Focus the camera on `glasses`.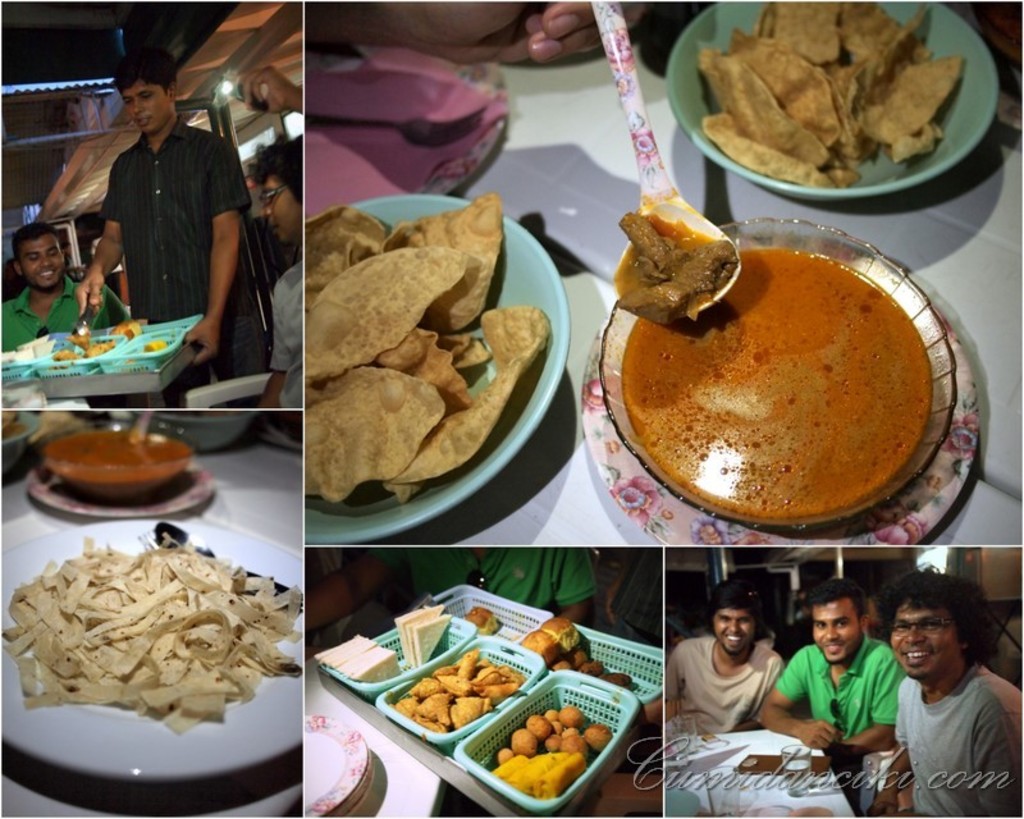
Focus region: [886,617,950,639].
